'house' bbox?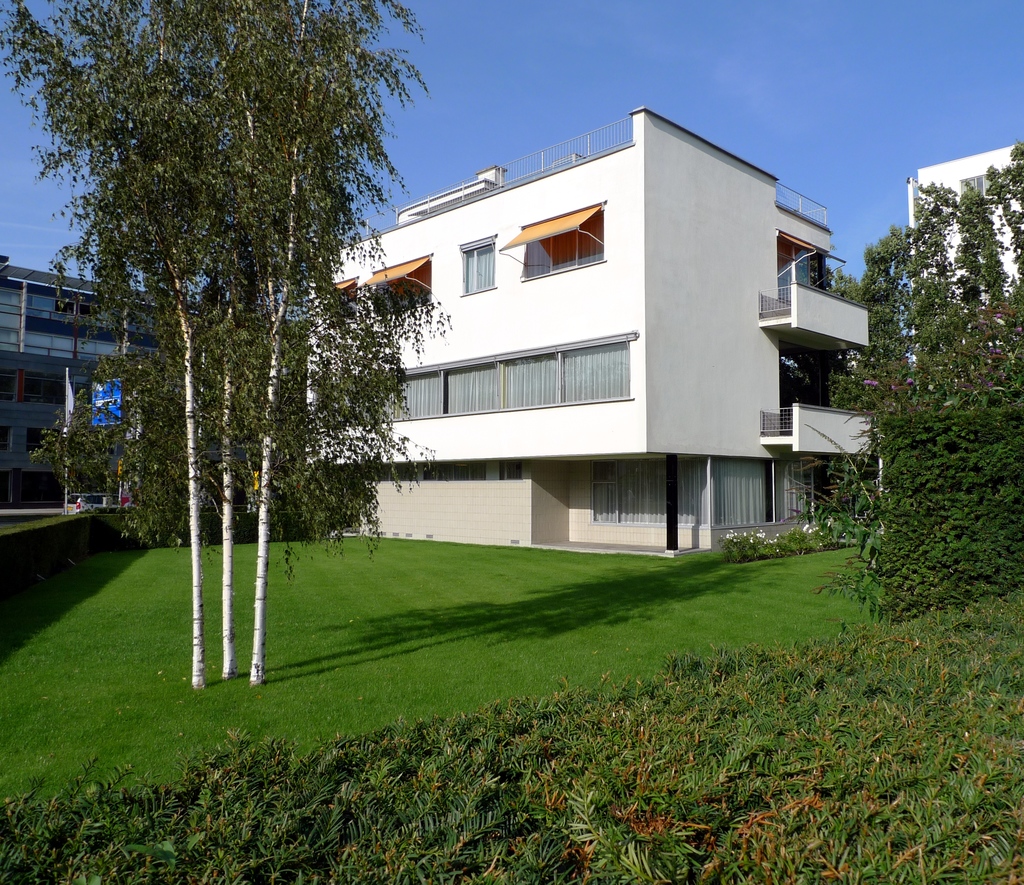
pyautogui.locateOnScreen(304, 101, 880, 567)
